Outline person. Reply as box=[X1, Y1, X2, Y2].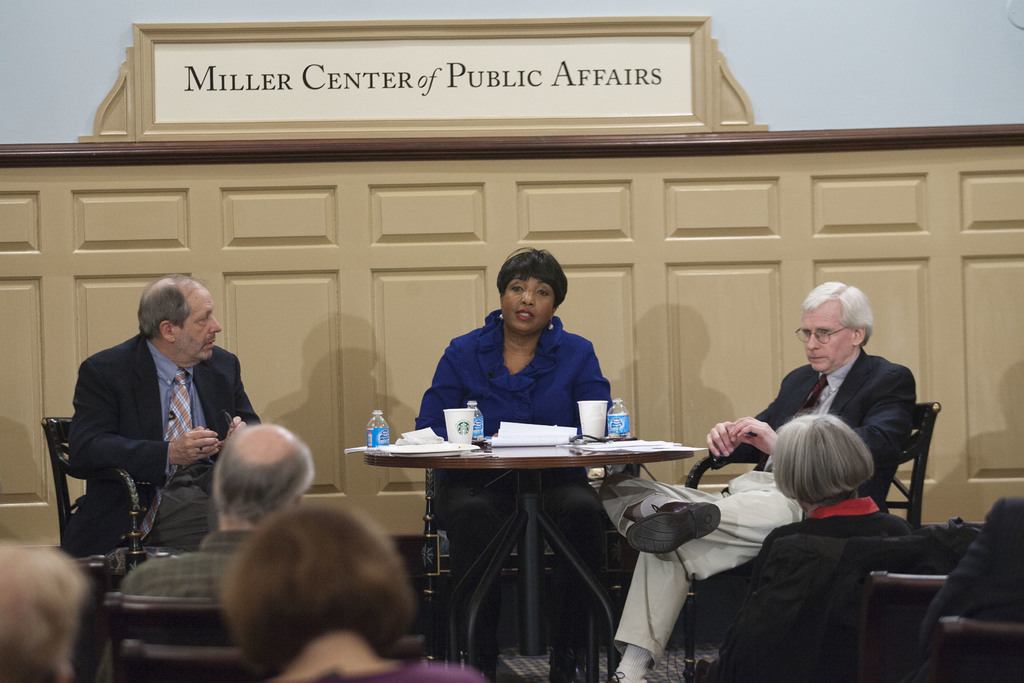
box=[115, 415, 320, 598].
